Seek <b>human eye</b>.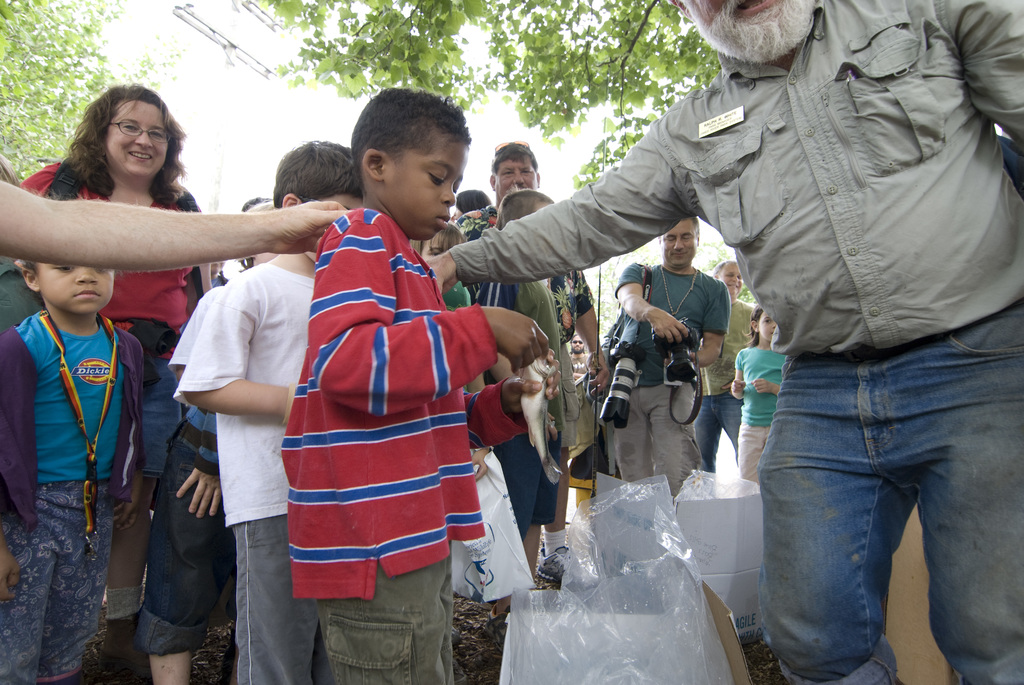
725 272 733 278.
